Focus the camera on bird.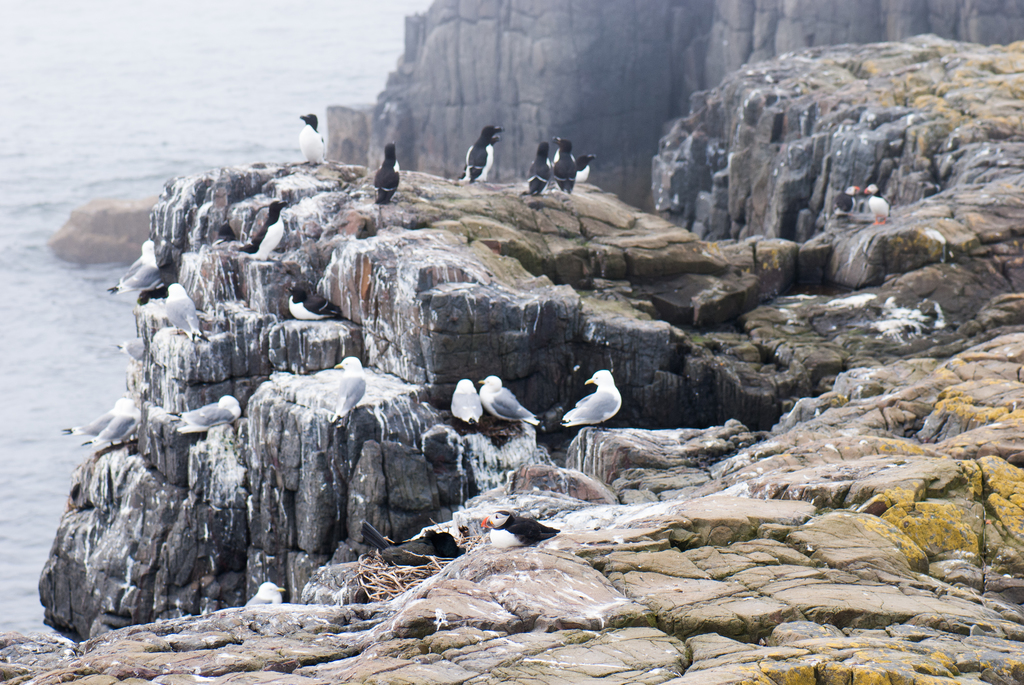
Focus region: [112, 336, 148, 362].
